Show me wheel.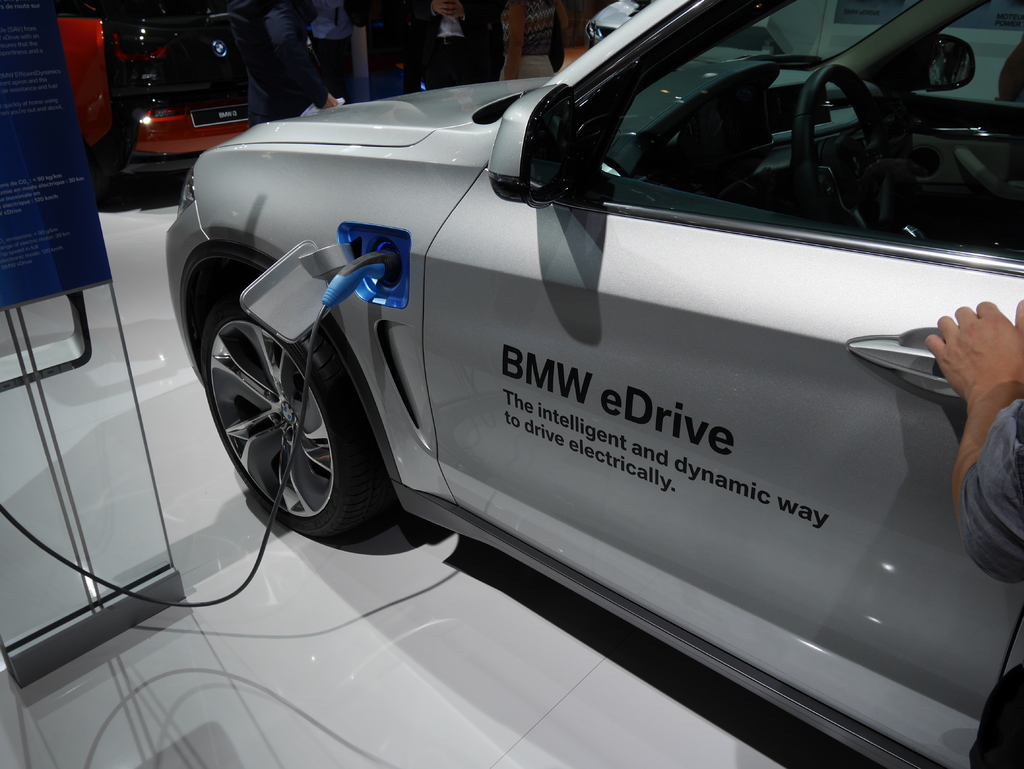
wheel is here: crop(791, 62, 896, 227).
